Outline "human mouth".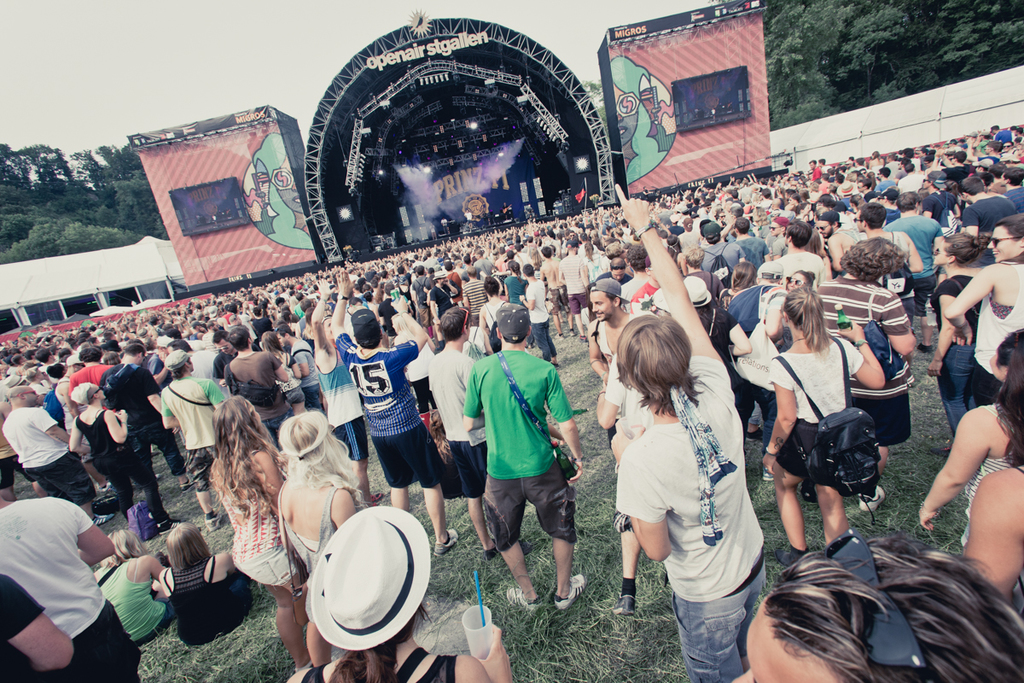
Outline: bbox=[596, 312, 602, 318].
